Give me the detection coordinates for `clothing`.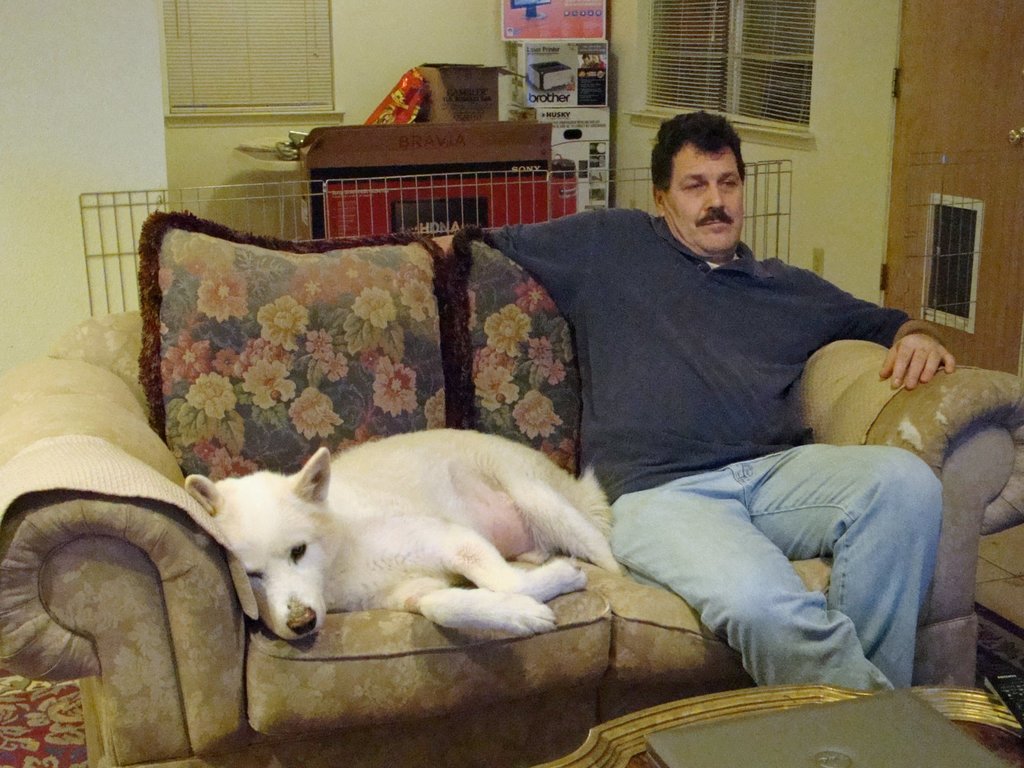
{"left": 540, "top": 135, "right": 935, "bottom": 715}.
